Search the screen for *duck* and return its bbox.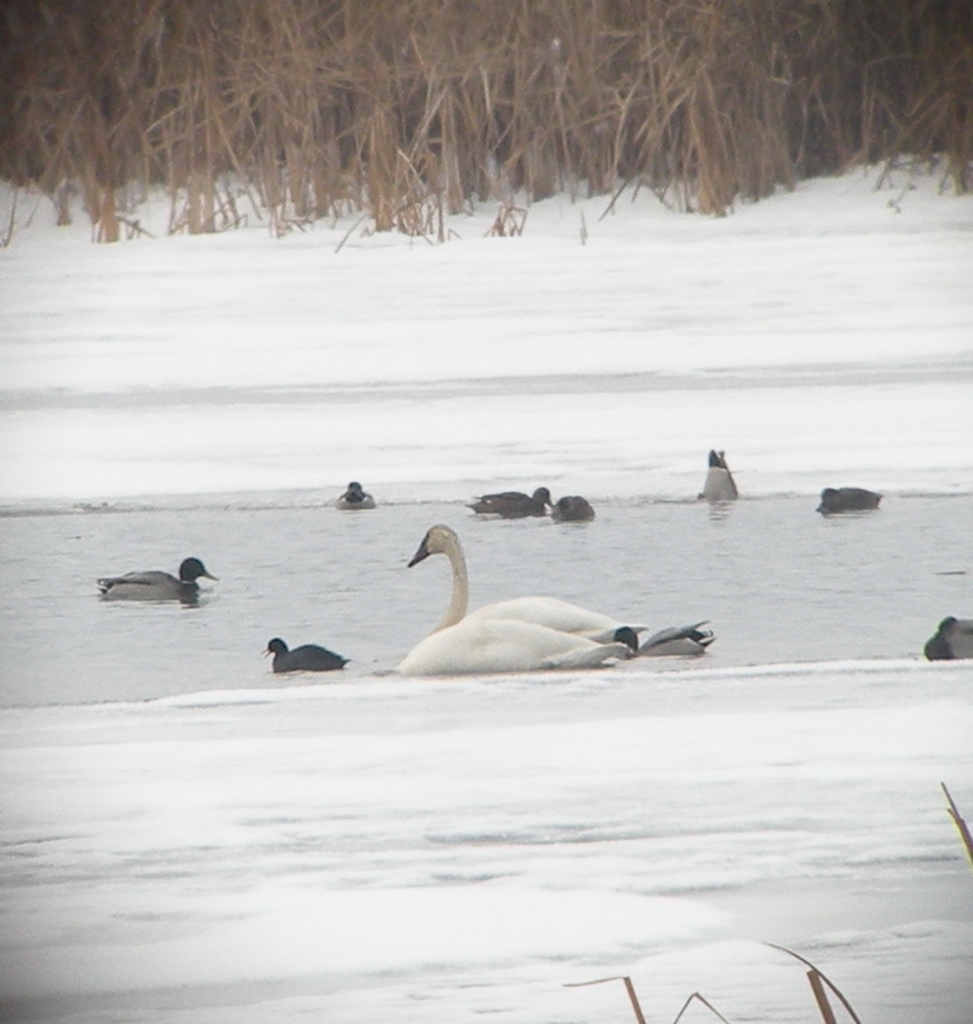
Found: <region>607, 618, 713, 672</region>.
